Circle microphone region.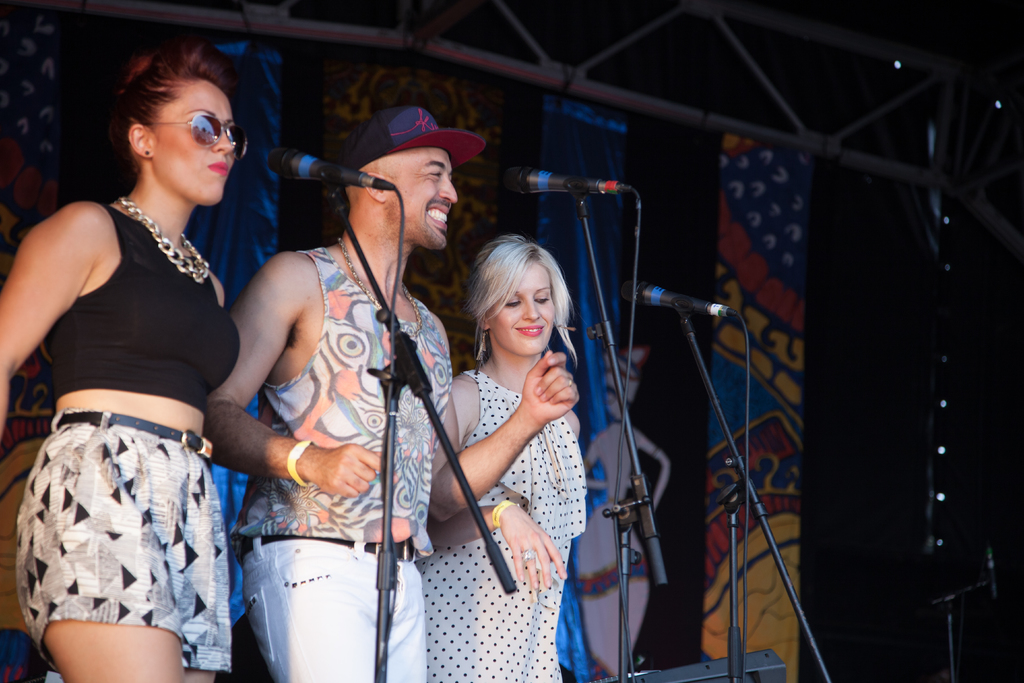
Region: <region>260, 143, 383, 211</region>.
